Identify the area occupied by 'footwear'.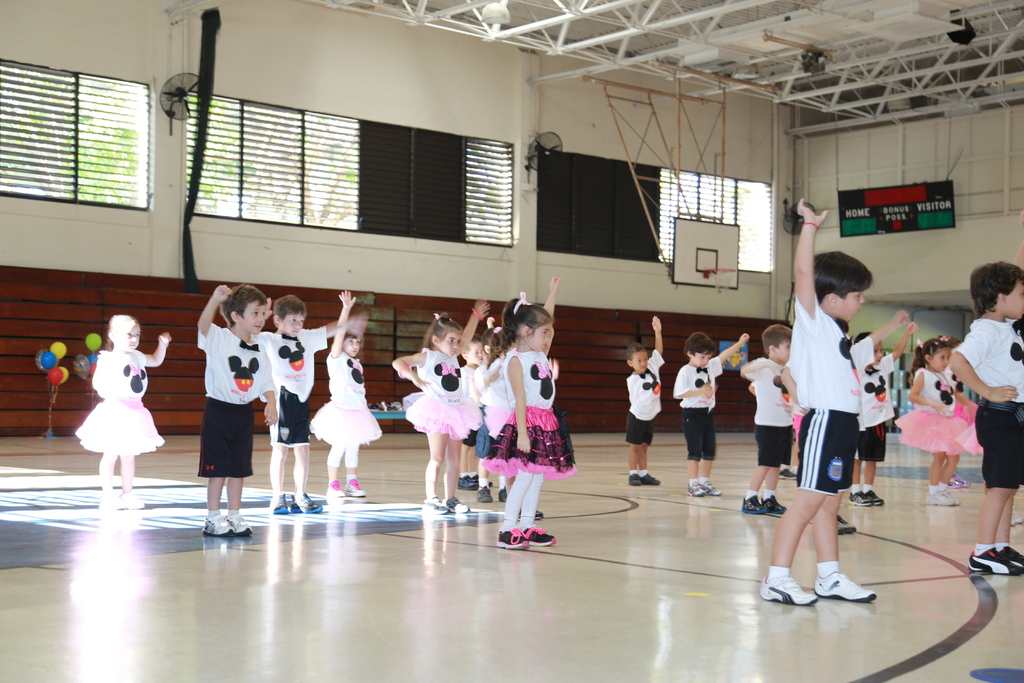
Area: box=[836, 513, 854, 534].
